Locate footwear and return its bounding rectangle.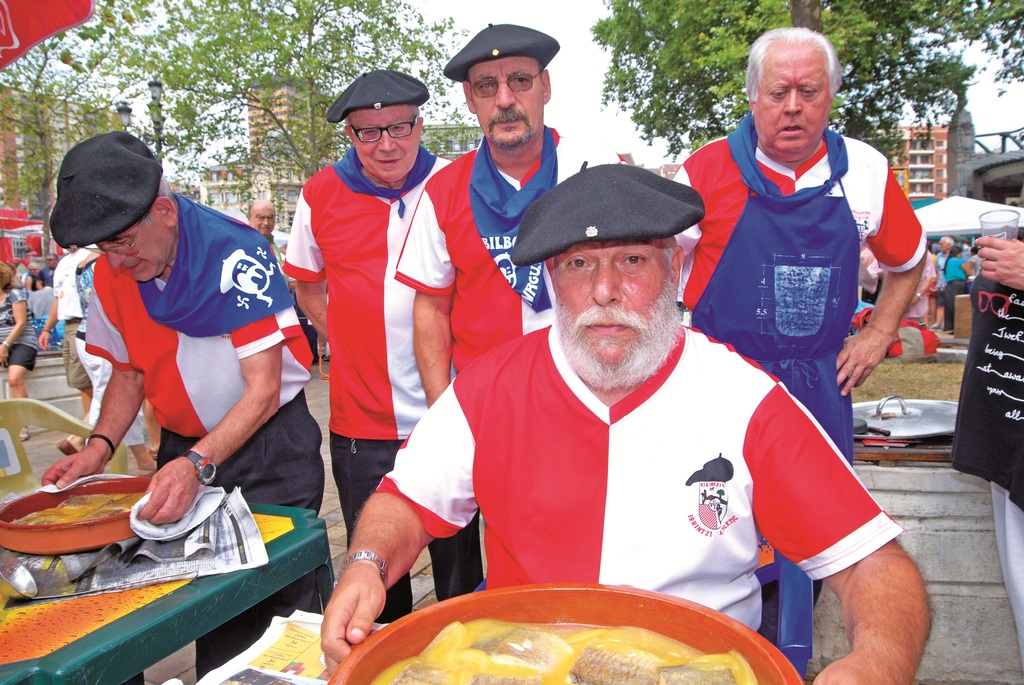
{"x1": 930, "y1": 321, "x2": 943, "y2": 331}.
